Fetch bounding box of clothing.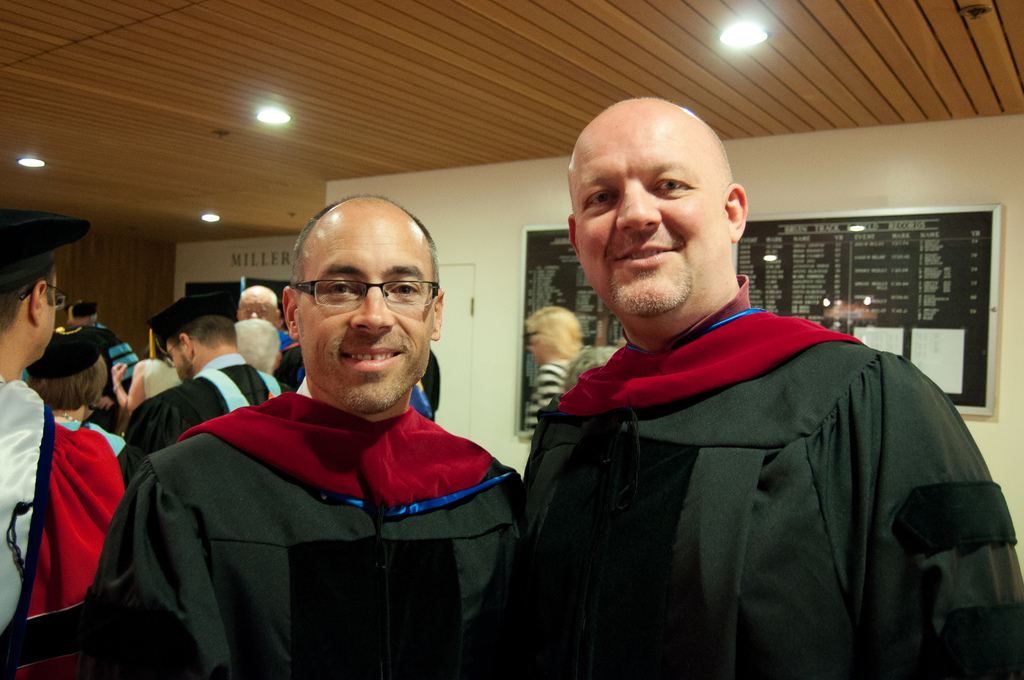
Bbox: left=110, top=325, right=138, bottom=373.
